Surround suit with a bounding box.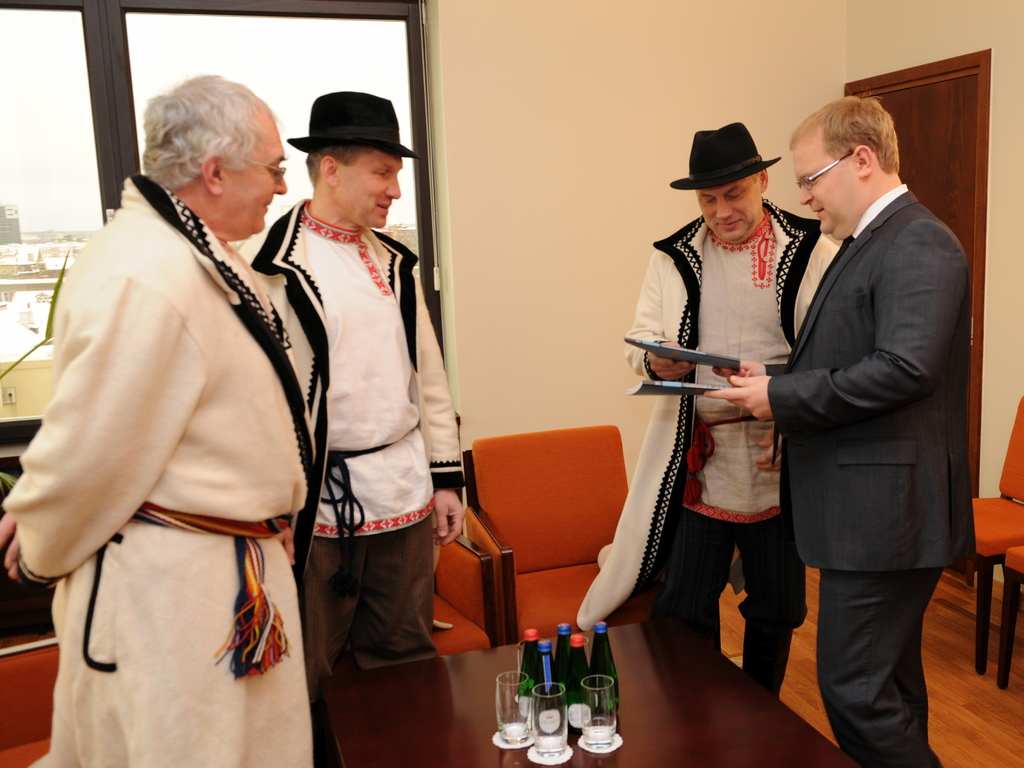
select_region(757, 104, 972, 748).
